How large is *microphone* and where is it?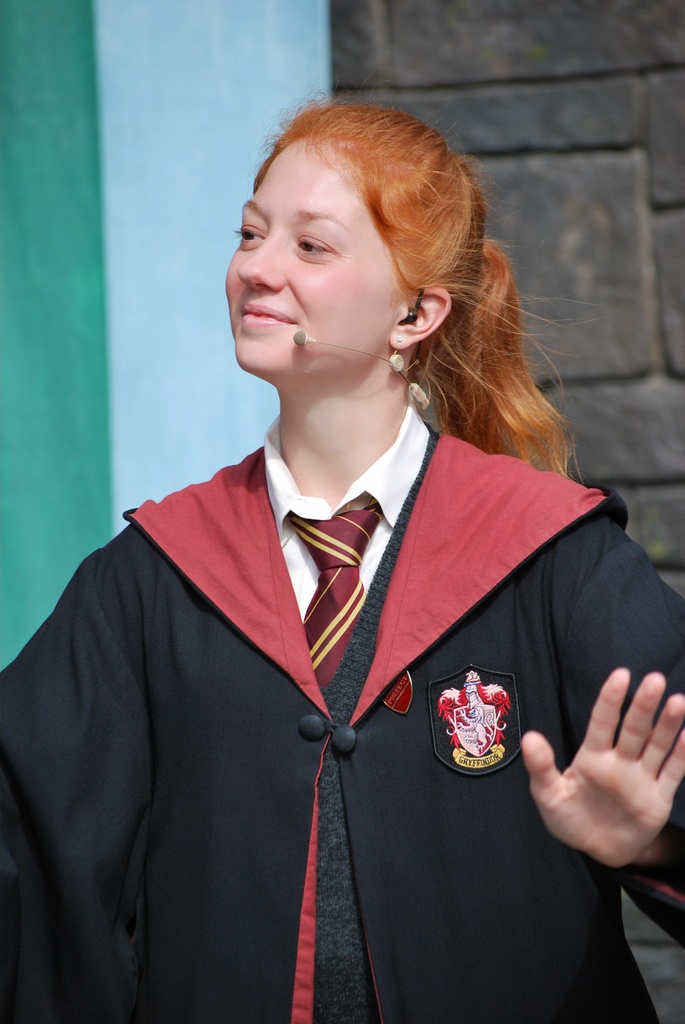
Bounding box: {"left": 292, "top": 328, "right": 390, "bottom": 360}.
